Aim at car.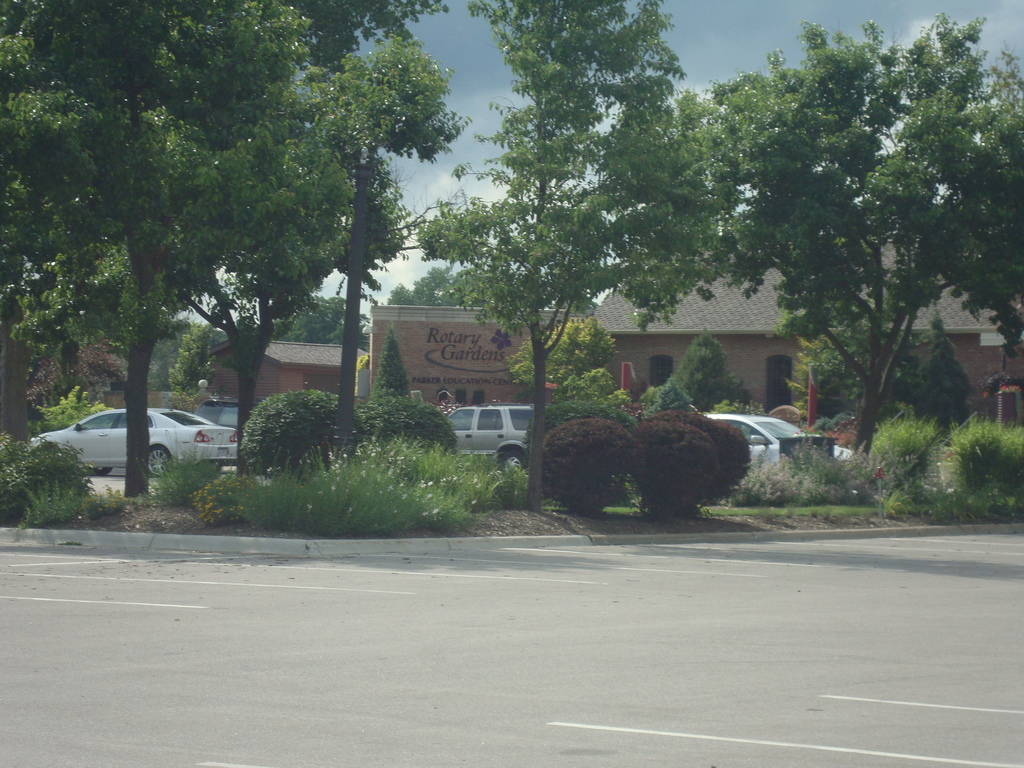
Aimed at 697, 410, 858, 490.
